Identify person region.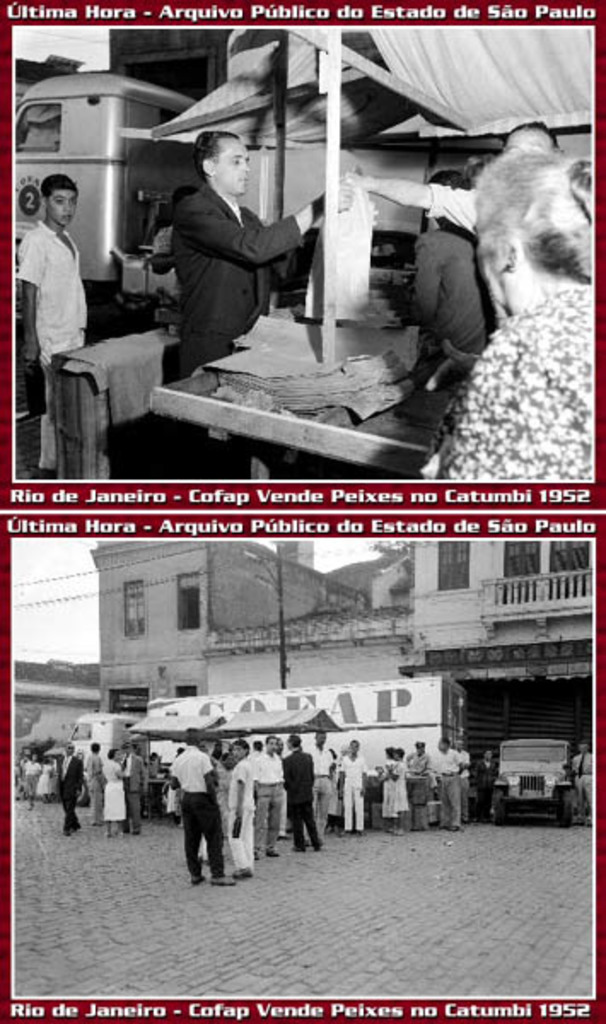
Region: region(282, 734, 324, 853).
